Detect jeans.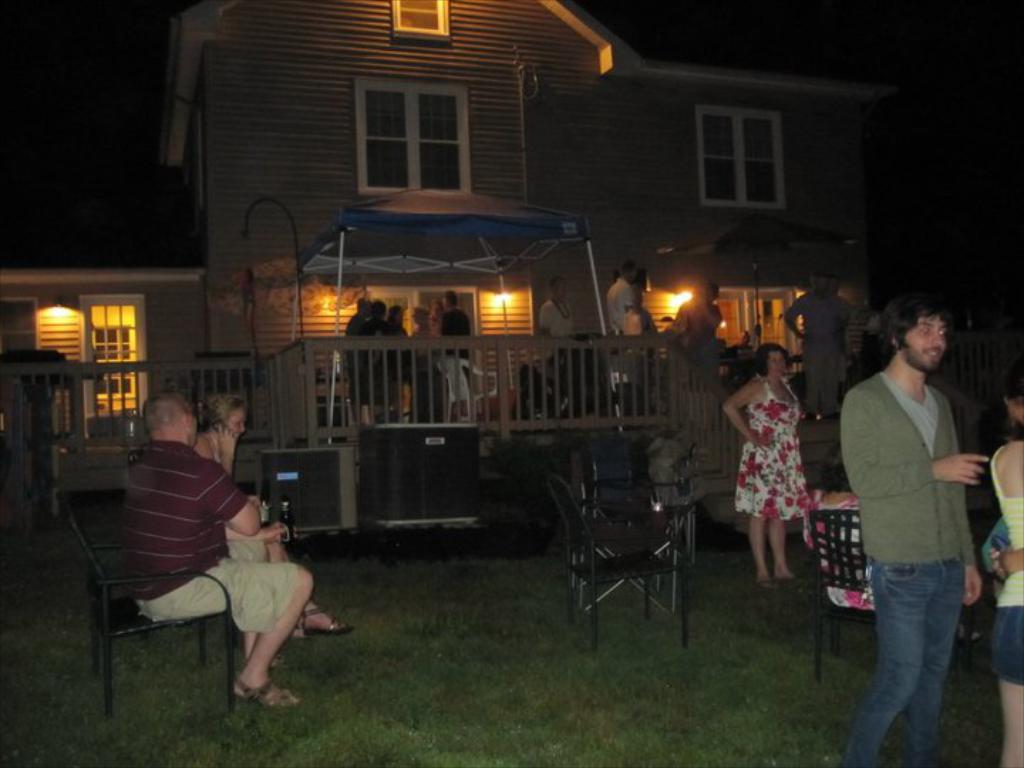
Detected at x1=860, y1=546, x2=988, y2=761.
